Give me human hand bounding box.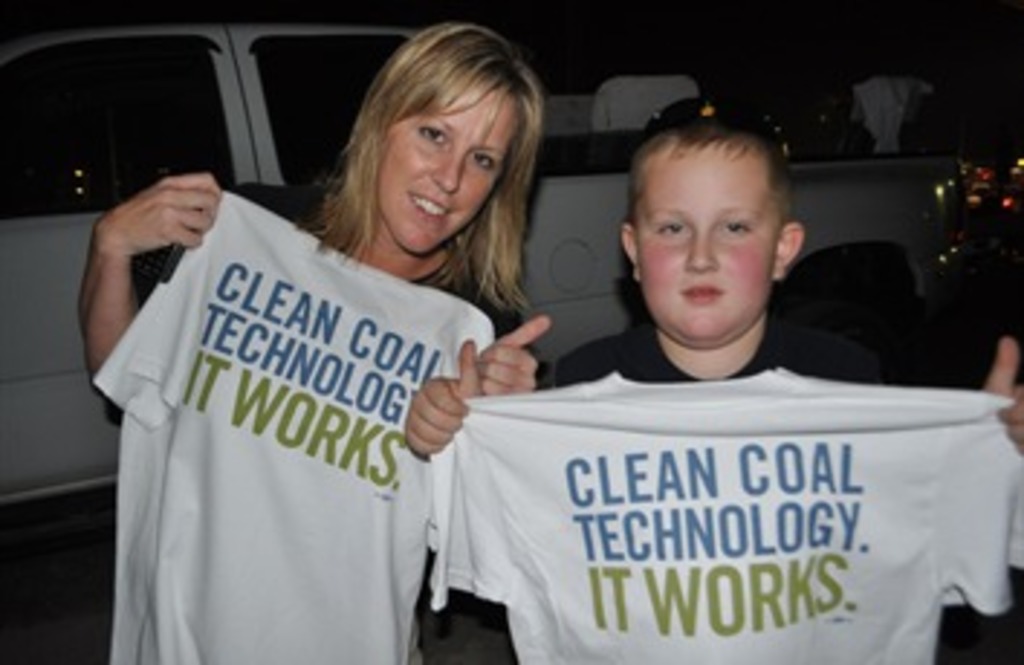
box=[93, 168, 226, 260].
